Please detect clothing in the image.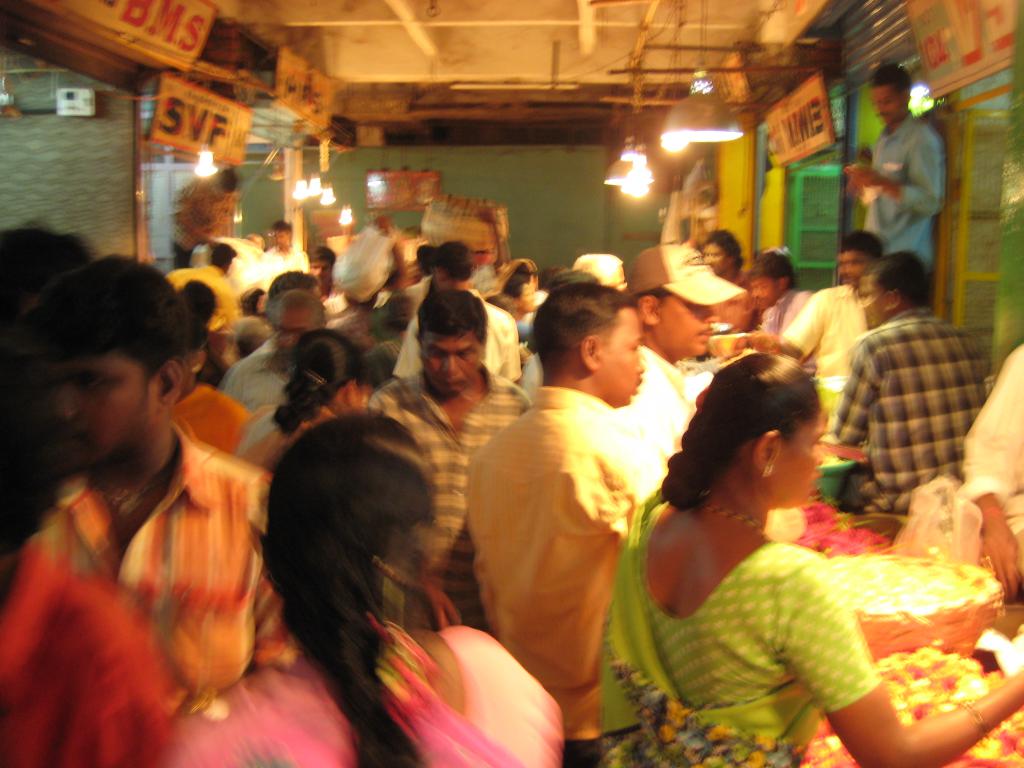
box=[225, 340, 290, 458].
